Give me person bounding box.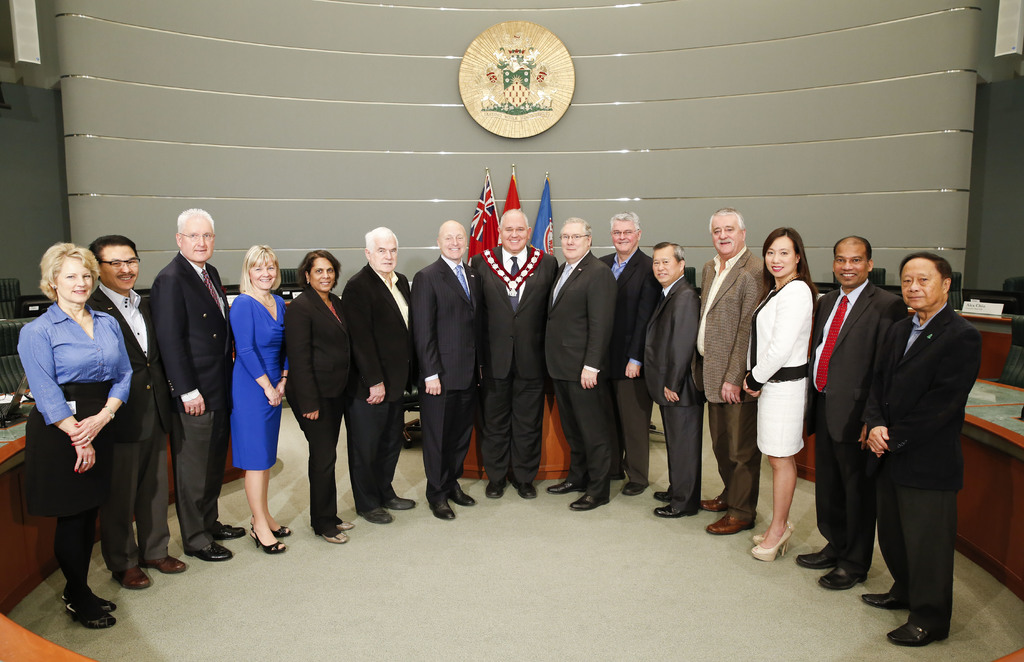
Rect(19, 222, 145, 638).
